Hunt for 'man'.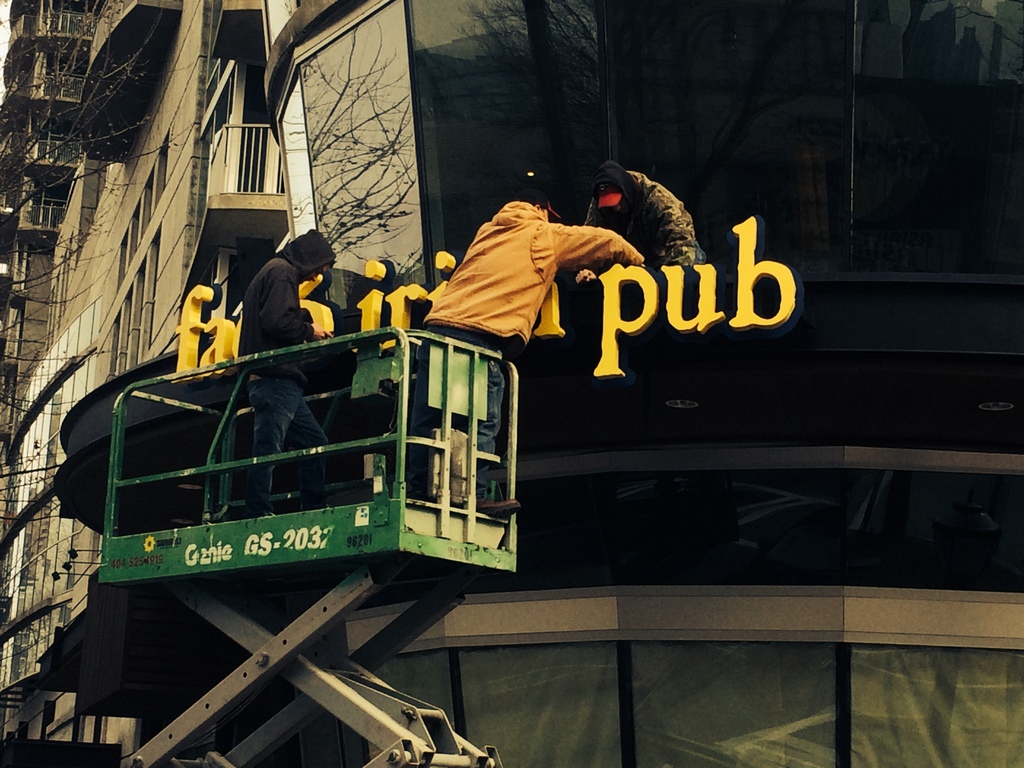
Hunted down at box(556, 163, 714, 283).
